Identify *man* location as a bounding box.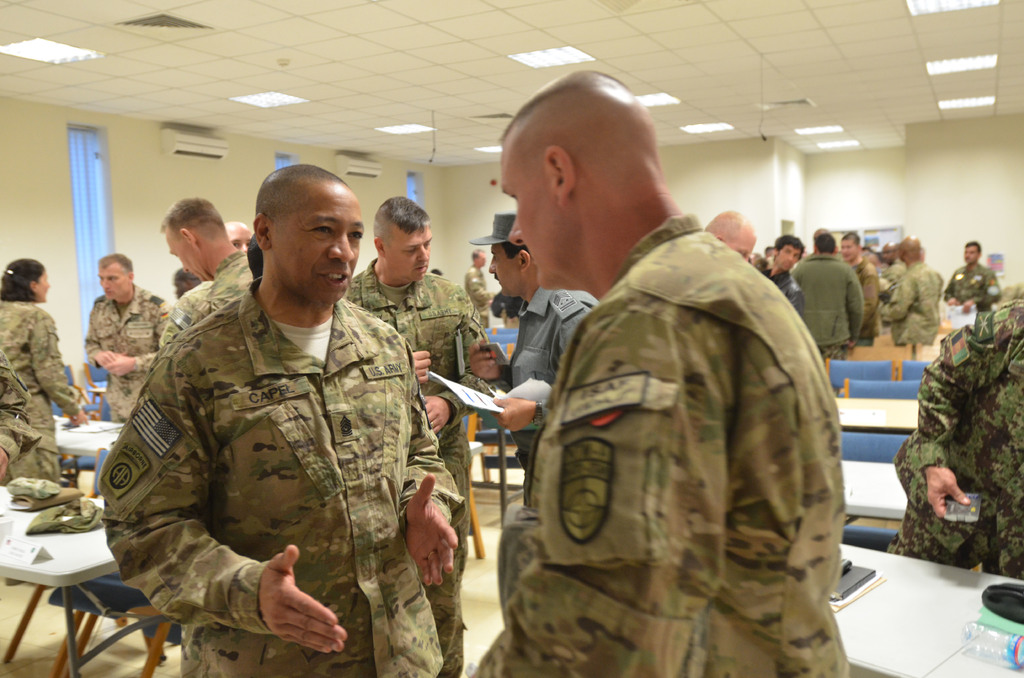
(81,252,171,423).
